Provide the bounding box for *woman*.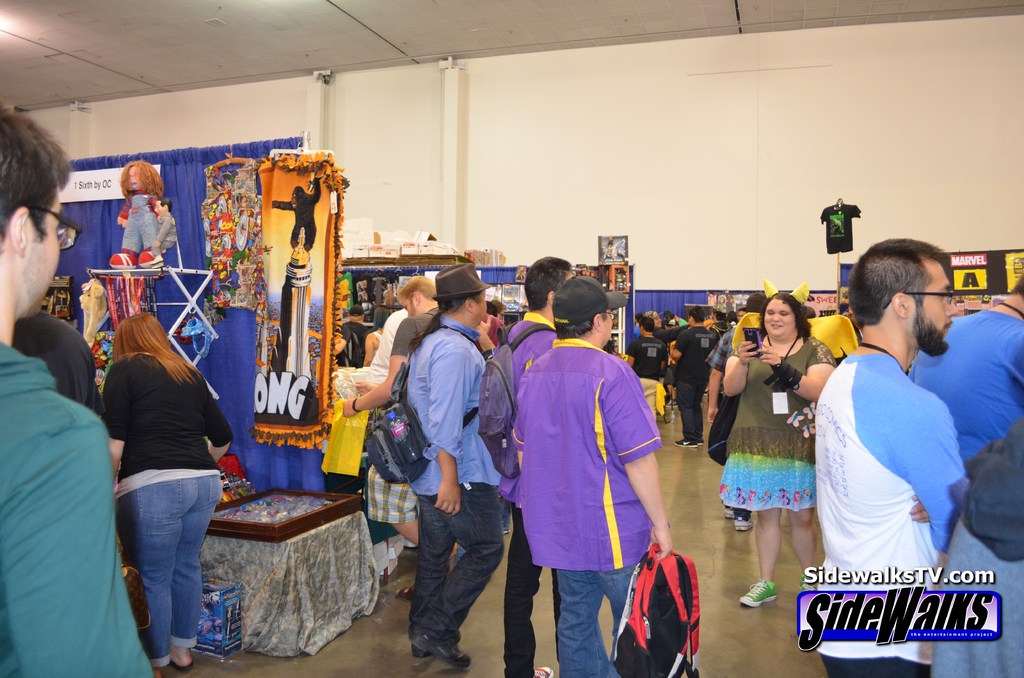
l=86, t=286, r=238, b=668.
